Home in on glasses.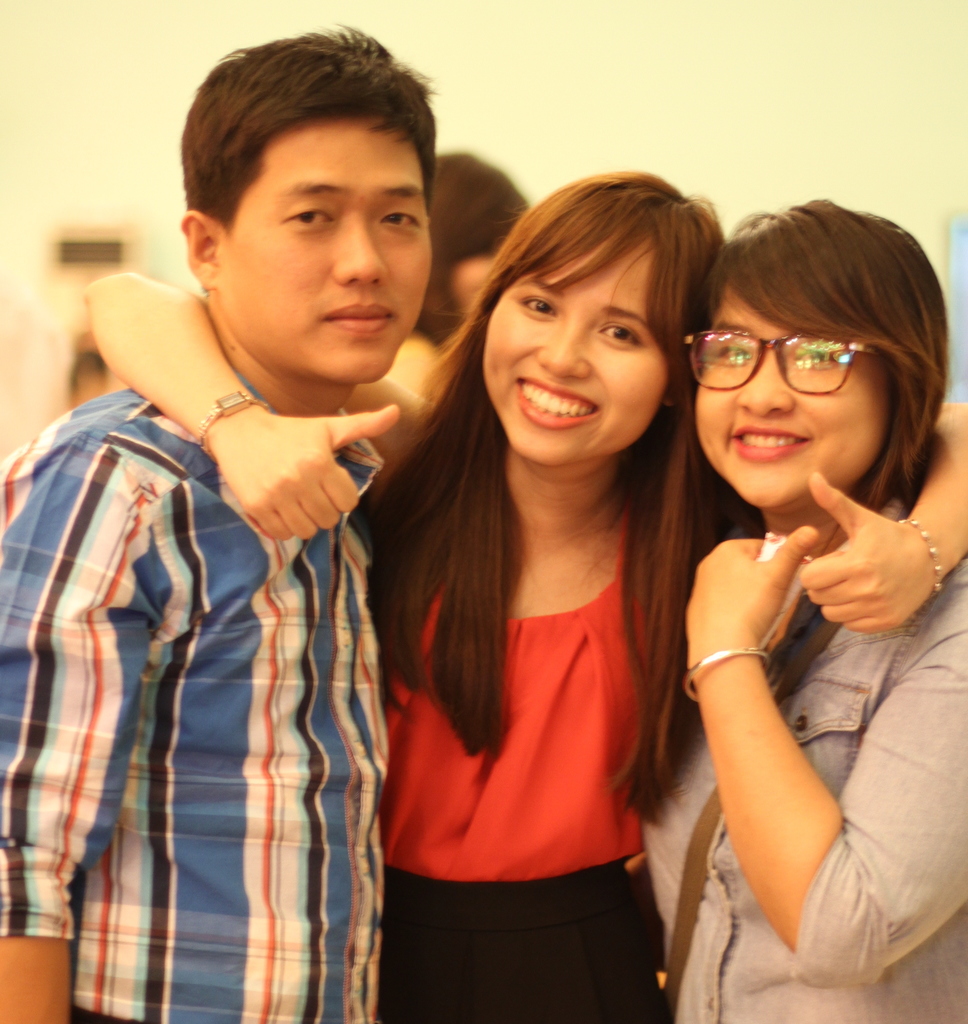
Homed in at (719, 325, 922, 390).
